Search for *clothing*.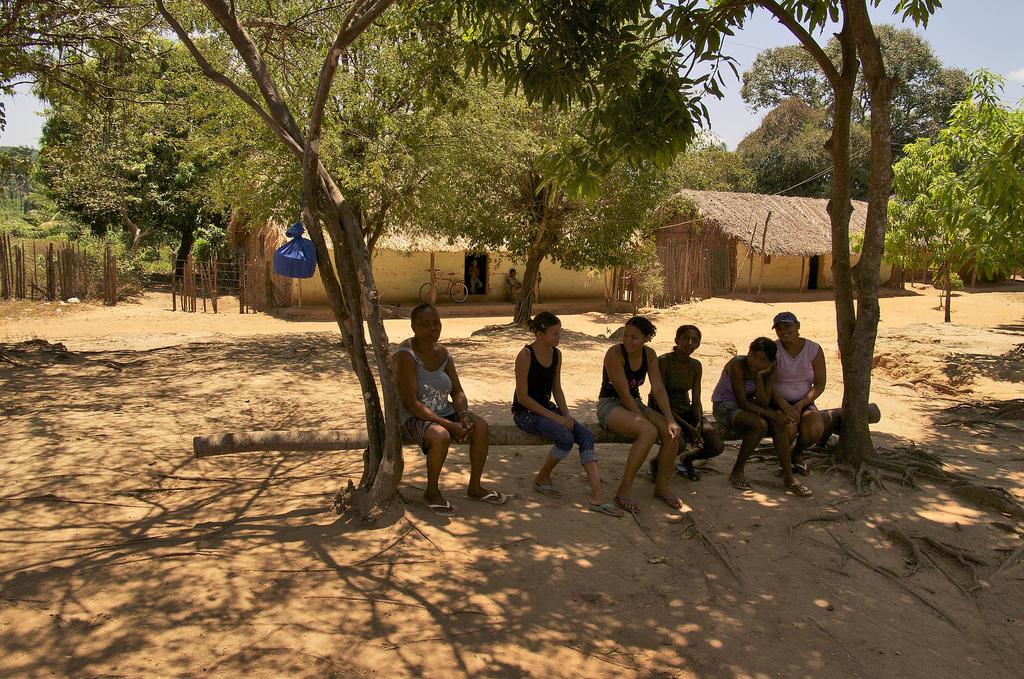
Found at <bbox>513, 340, 596, 523</bbox>.
